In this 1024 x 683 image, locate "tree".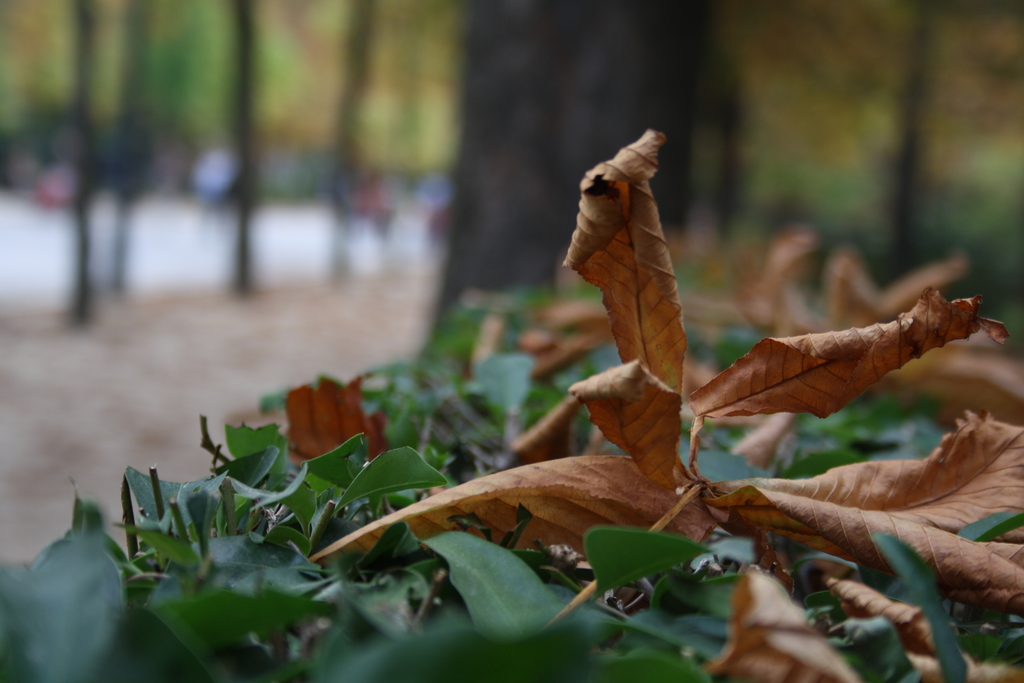
Bounding box: x1=886, y1=0, x2=936, y2=273.
